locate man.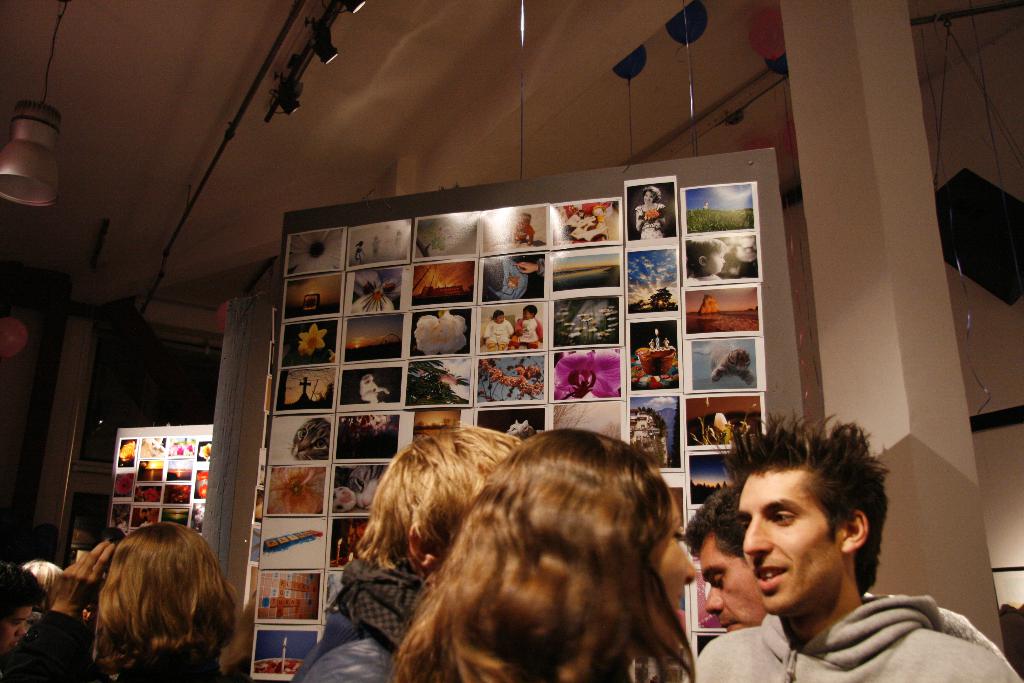
Bounding box: (698,475,979,680).
